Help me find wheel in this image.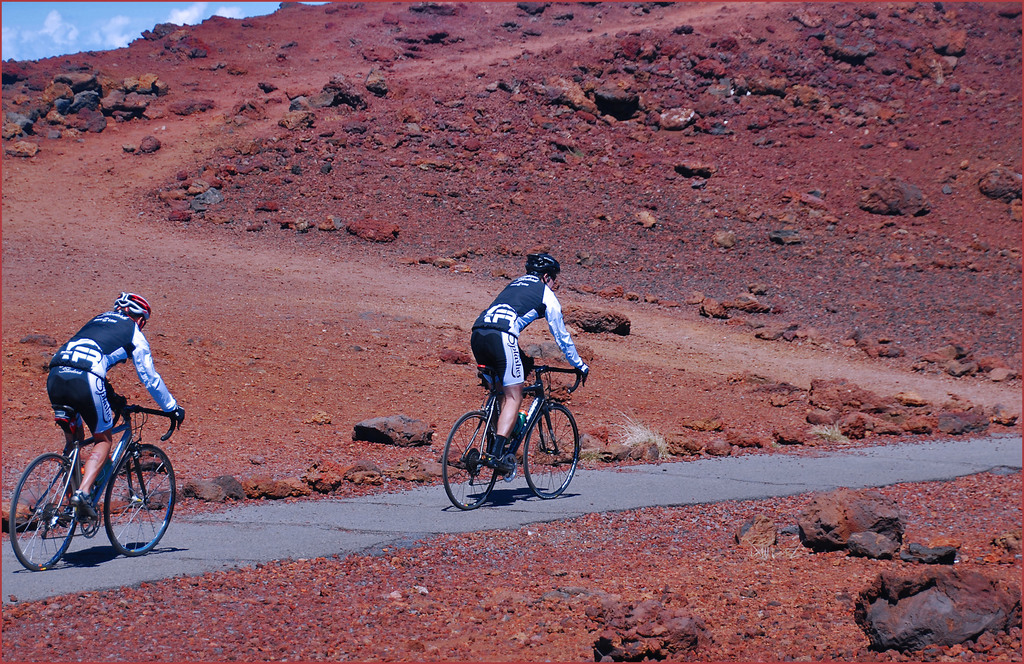
Found it: locate(522, 401, 580, 496).
